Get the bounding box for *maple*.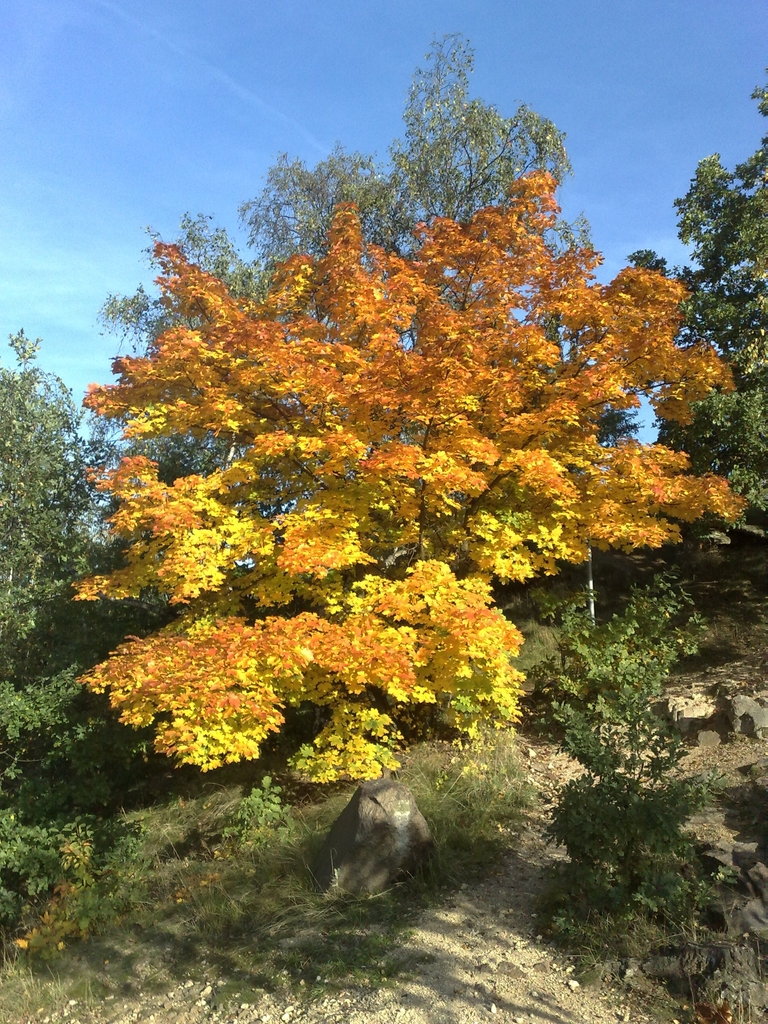
[x1=0, y1=316, x2=127, y2=860].
